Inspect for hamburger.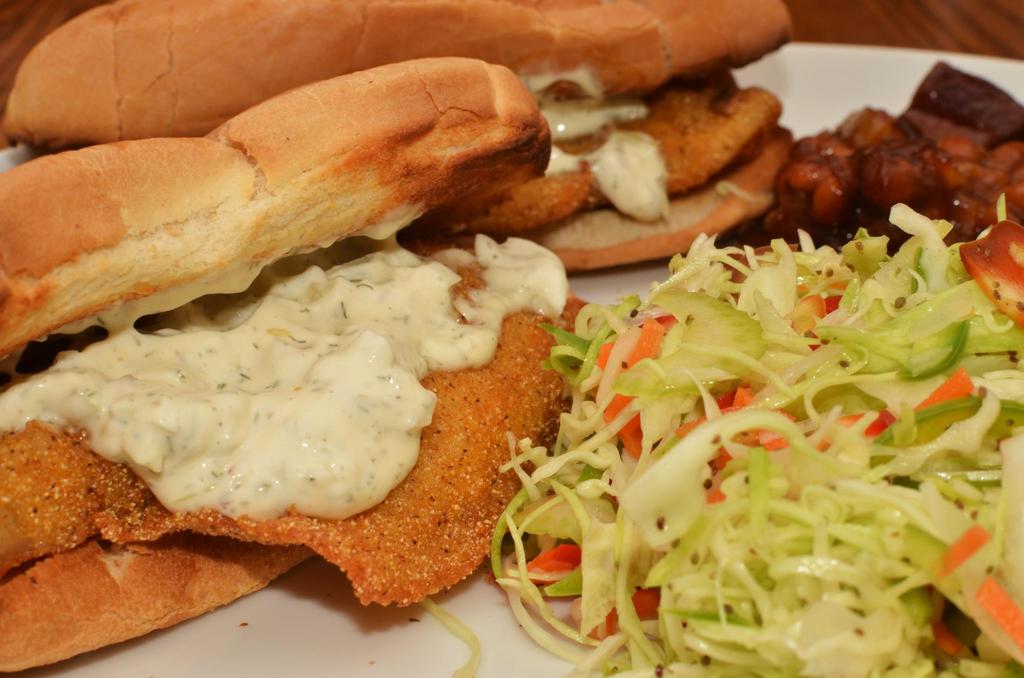
Inspection: (x1=0, y1=59, x2=593, y2=673).
